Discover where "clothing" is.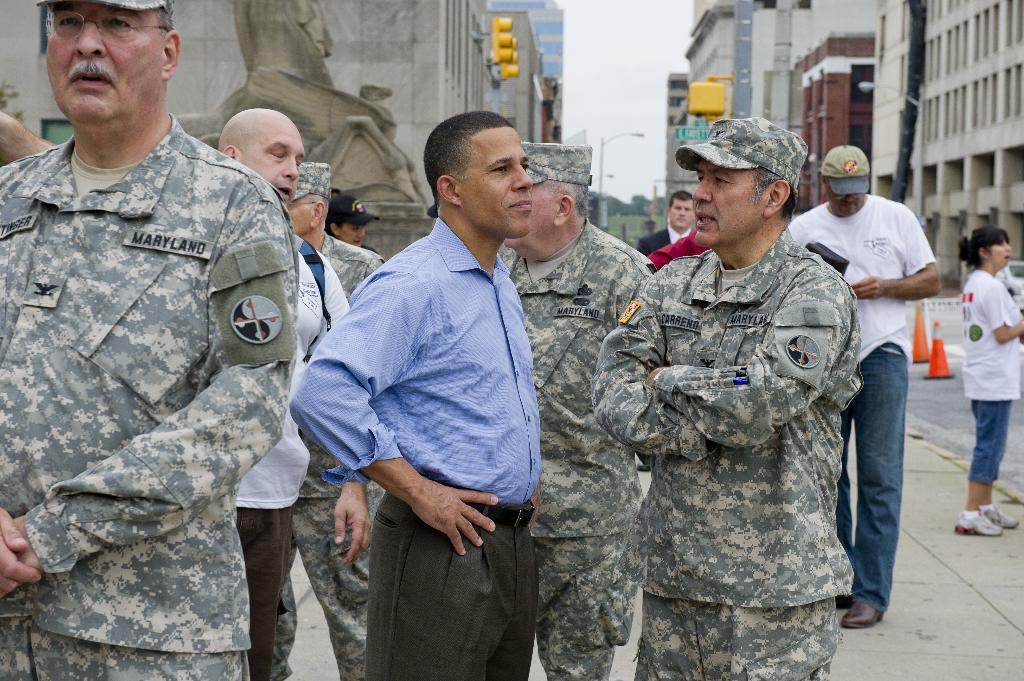
Discovered at (x1=282, y1=229, x2=390, y2=680).
